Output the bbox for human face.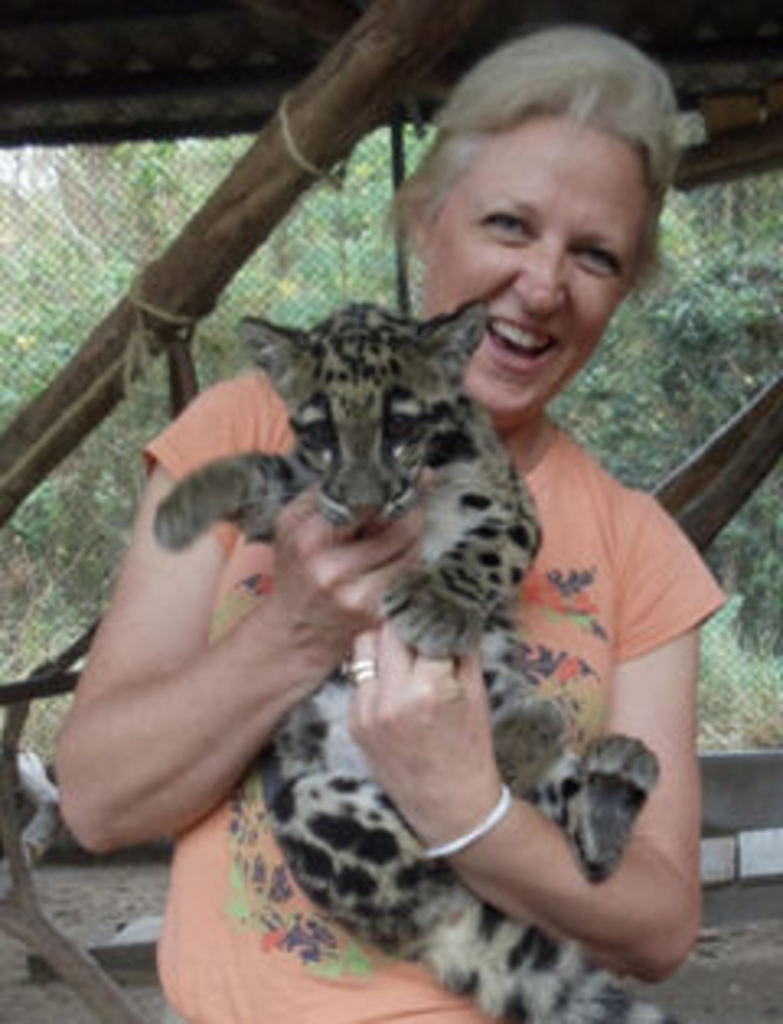
bbox=(434, 124, 646, 404).
